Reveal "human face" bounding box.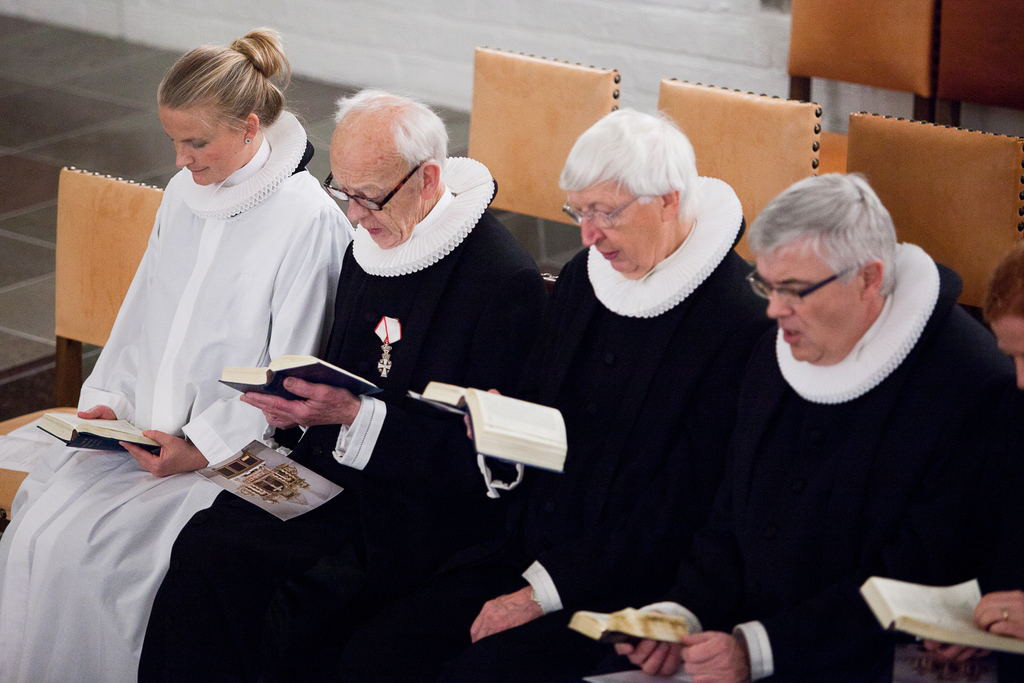
Revealed: box=[577, 188, 660, 273].
